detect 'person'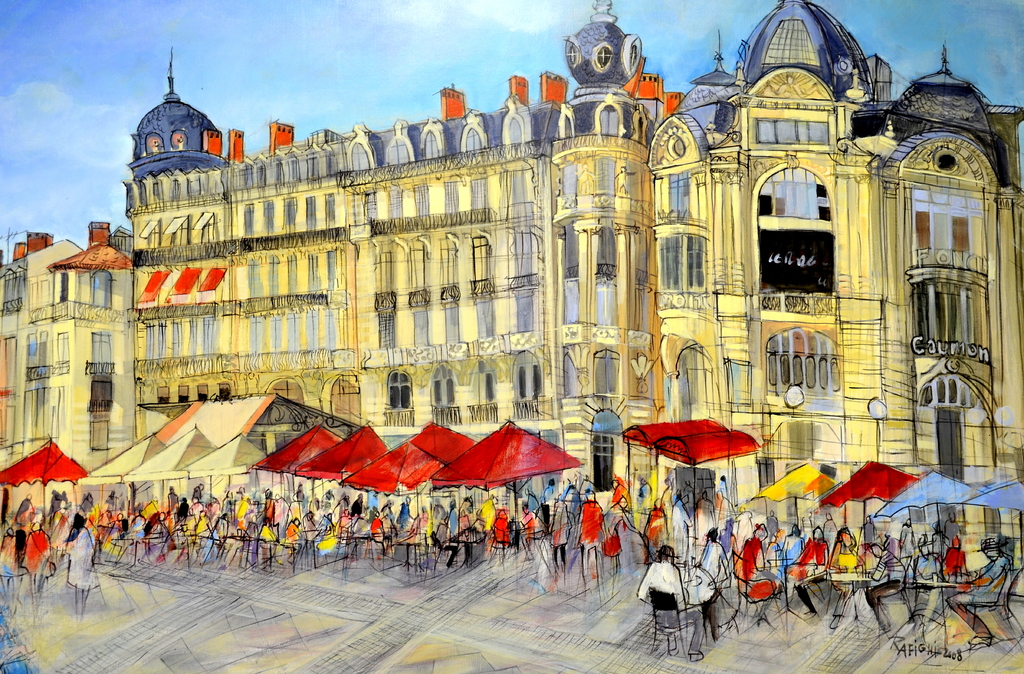
l=637, t=544, r=706, b=659
